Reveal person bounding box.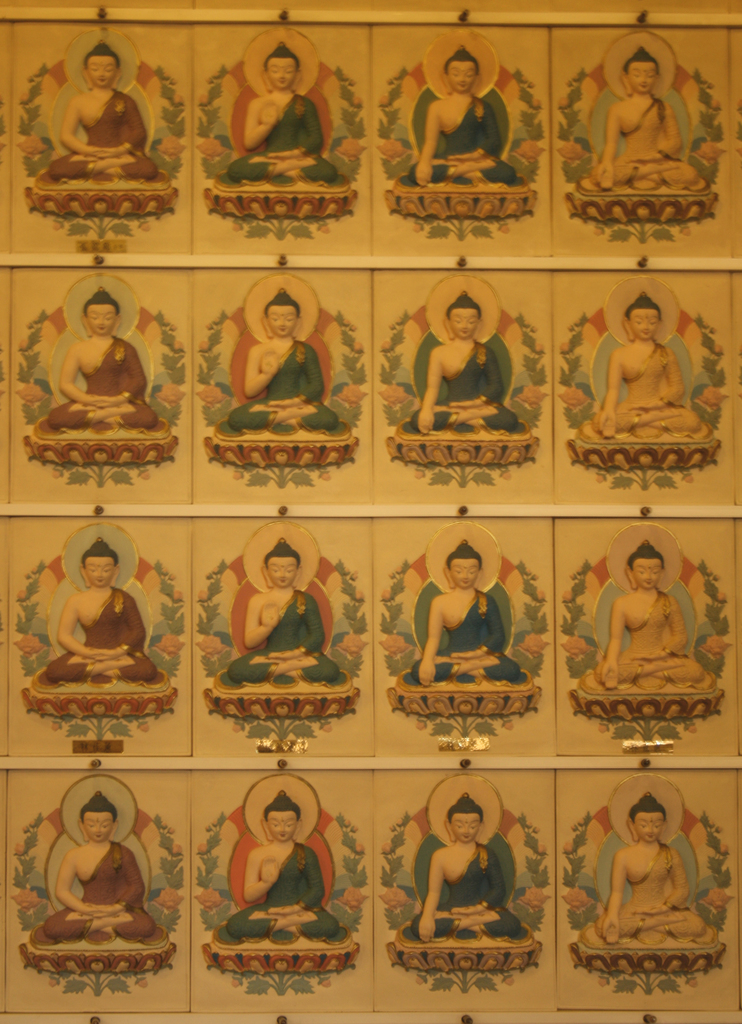
Revealed: 590/291/702/442.
